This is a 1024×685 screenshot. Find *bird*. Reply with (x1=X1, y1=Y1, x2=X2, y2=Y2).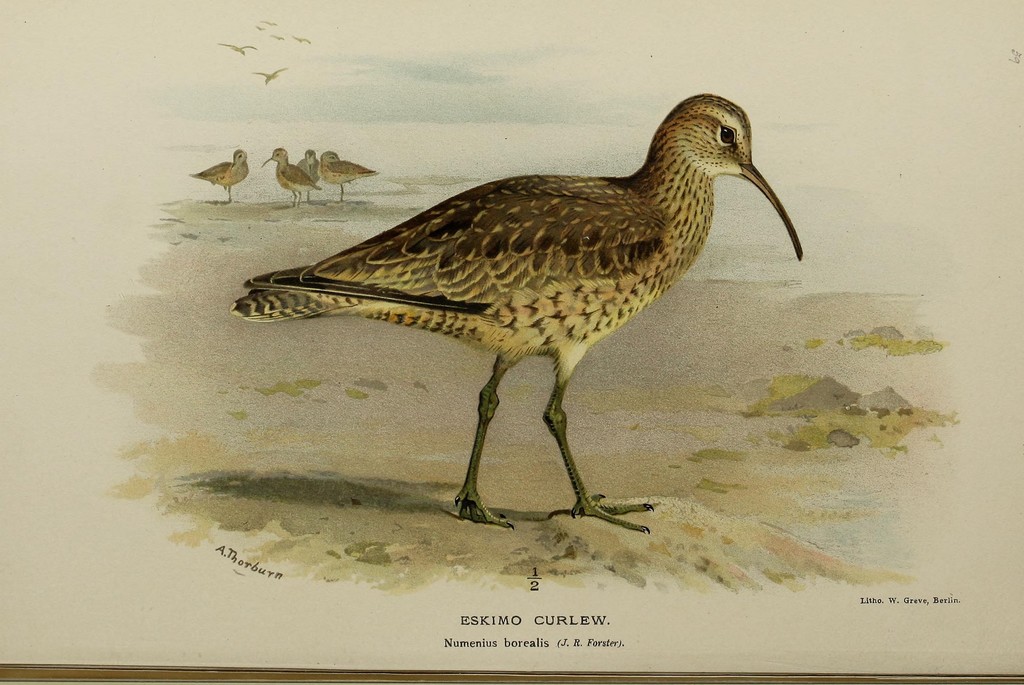
(x1=319, y1=148, x2=390, y2=201).
